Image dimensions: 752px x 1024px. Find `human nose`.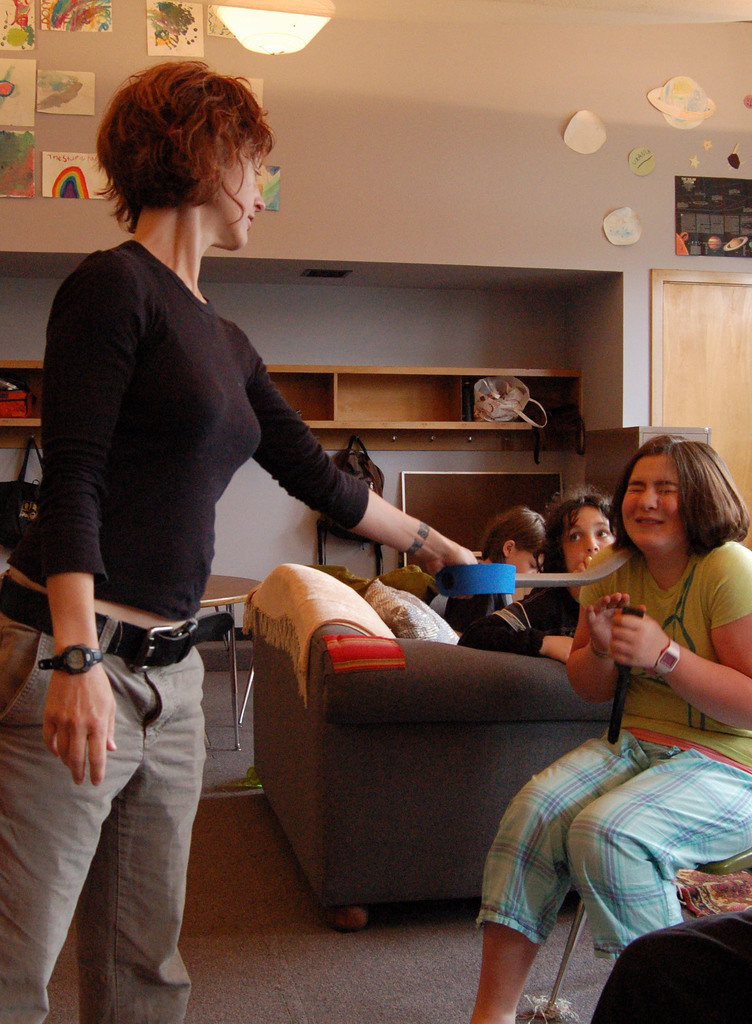
[585,525,599,550].
